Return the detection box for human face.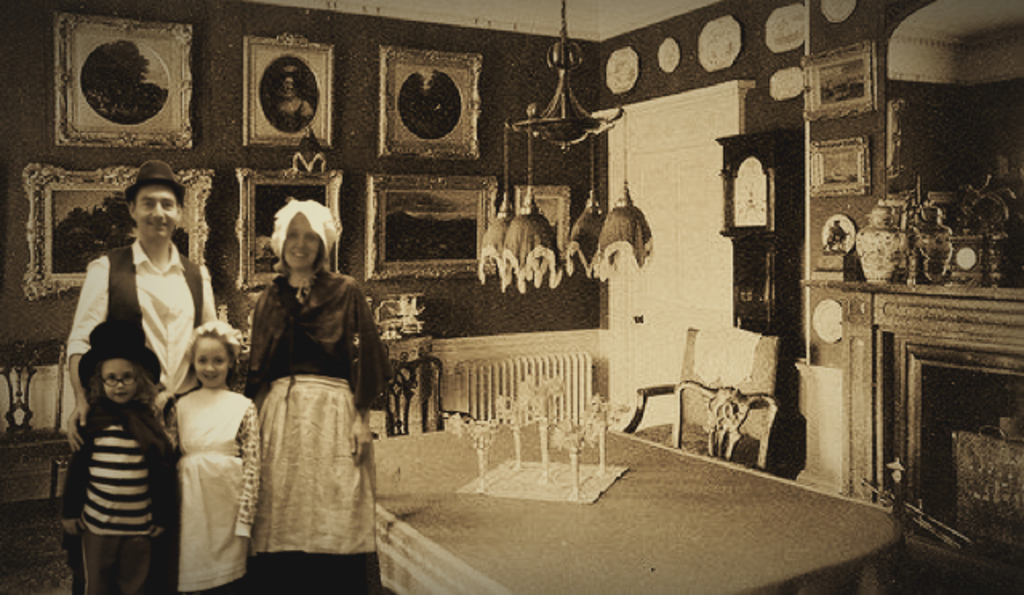
<region>133, 186, 179, 242</region>.
